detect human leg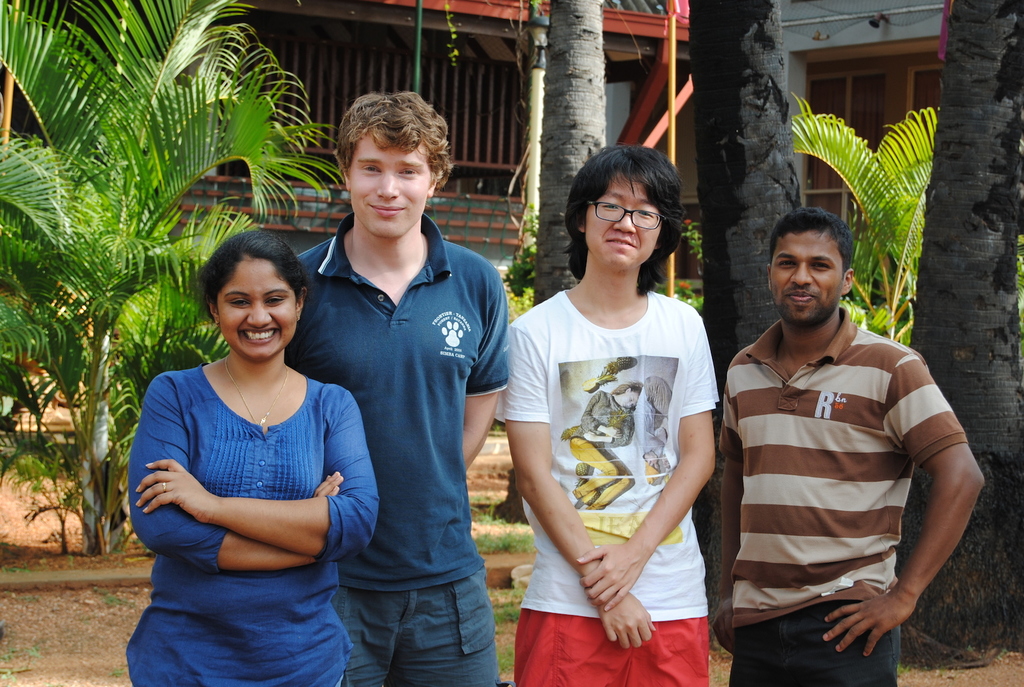
region(336, 592, 404, 686)
